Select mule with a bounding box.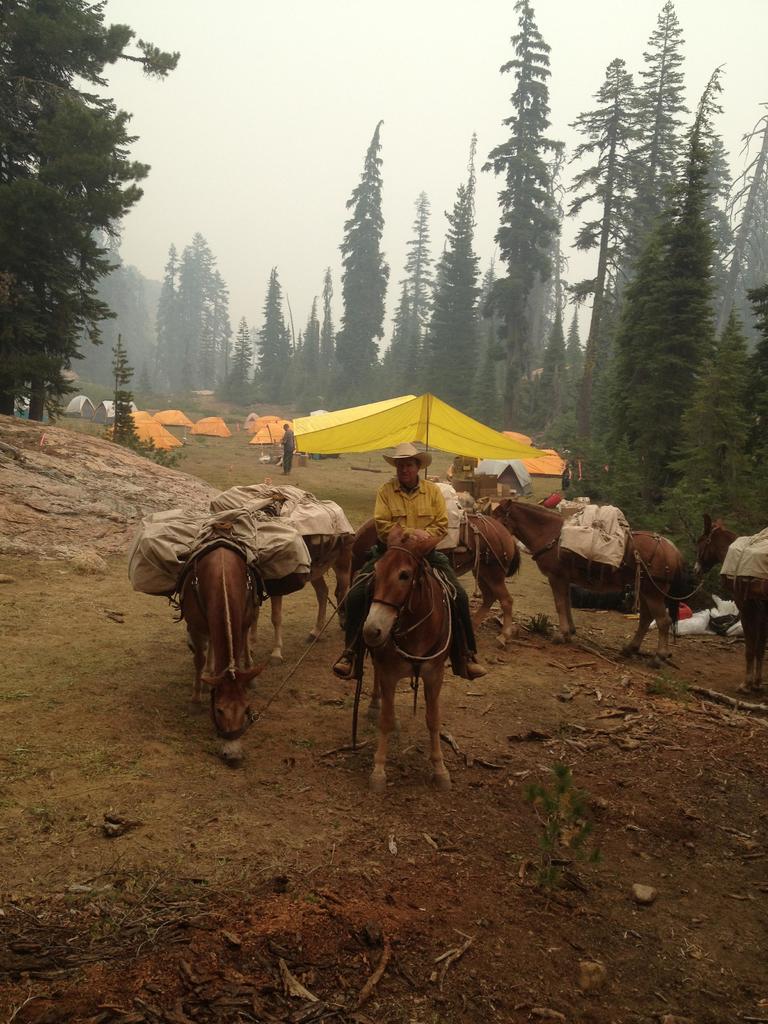
region(207, 493, 368, 671).
